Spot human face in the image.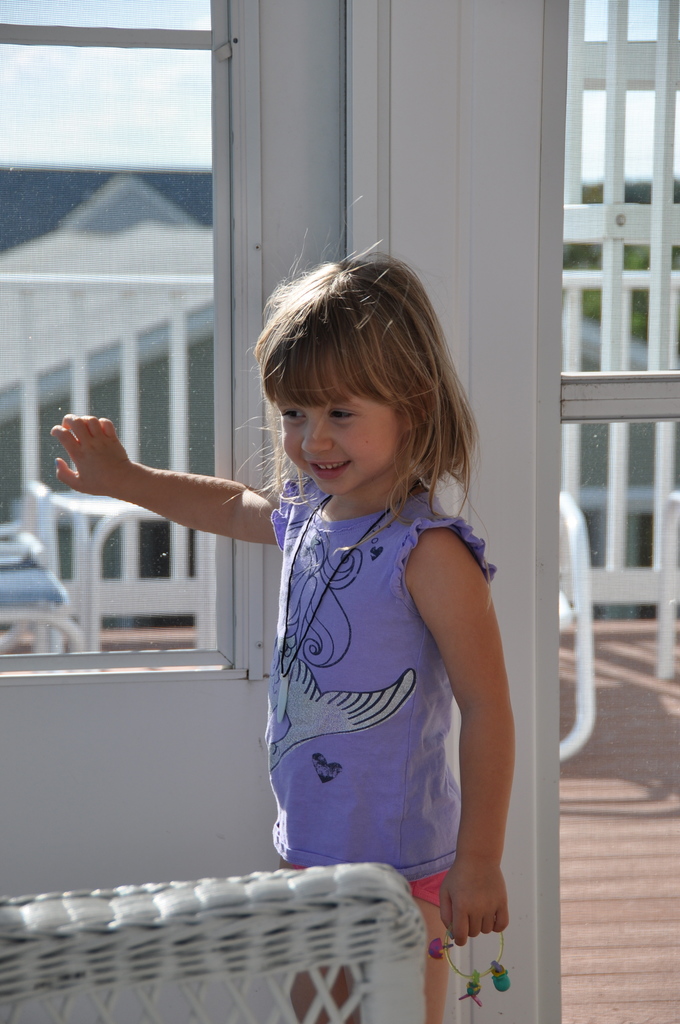
human face found at [x1=276, y1=353, x2=401, y2=495].
